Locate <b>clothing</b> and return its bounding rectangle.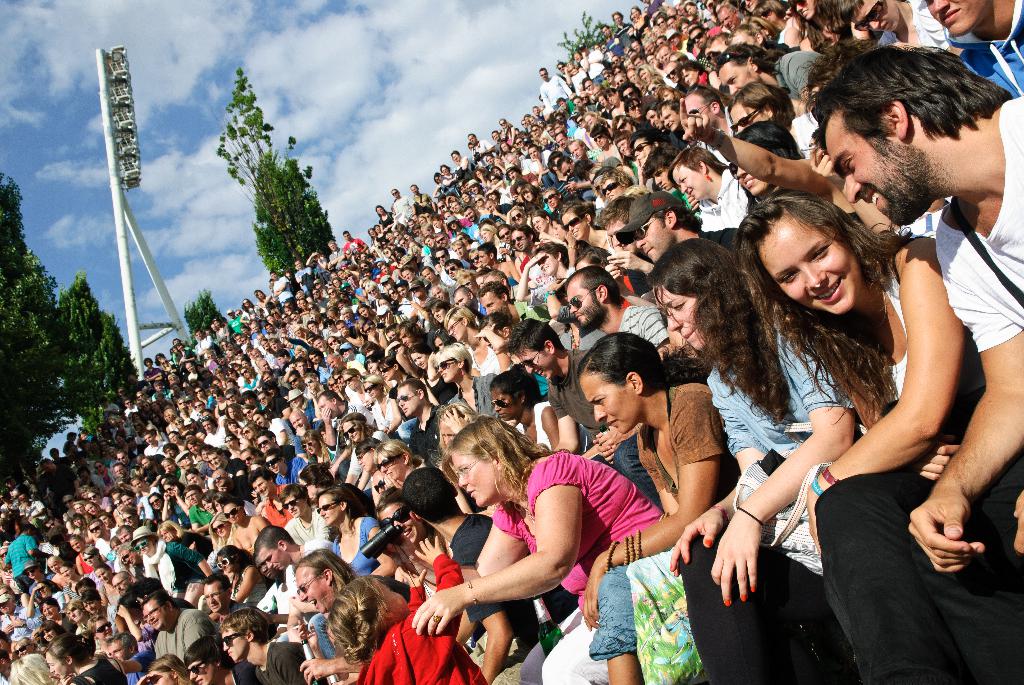
x1=945, y1=0, x2=1023, y2=105.
